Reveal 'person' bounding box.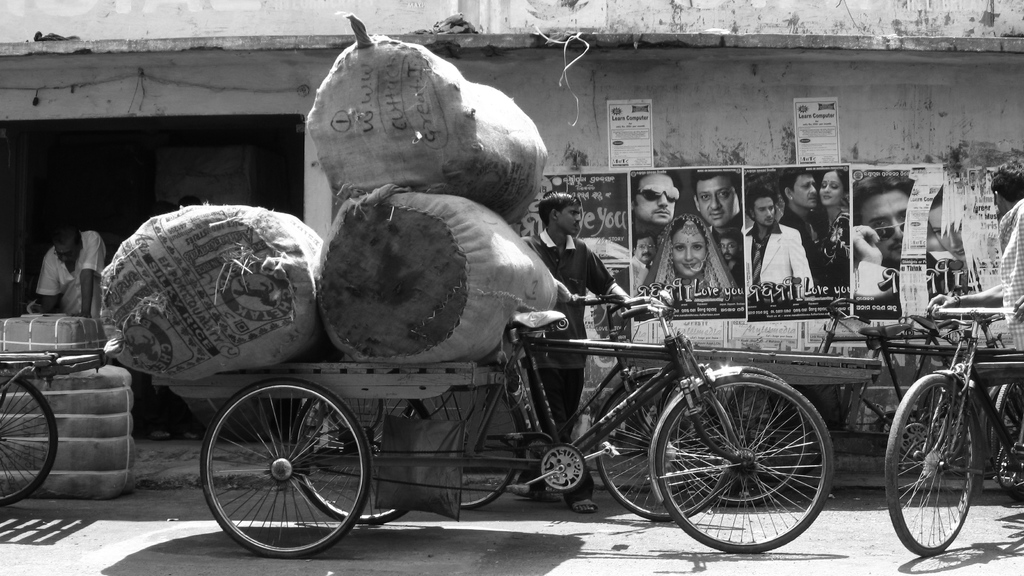
Revealed: {"x1": 25, "y1": 232, "x2": 109, "y2": 322}.
